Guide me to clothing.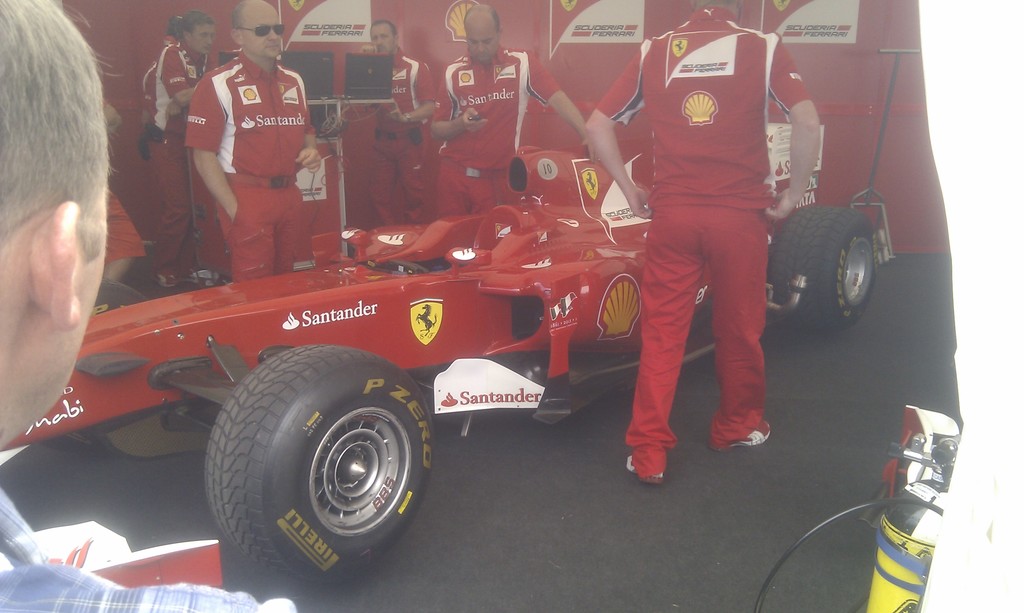
Guidance: 598, 3, 814, 478.
